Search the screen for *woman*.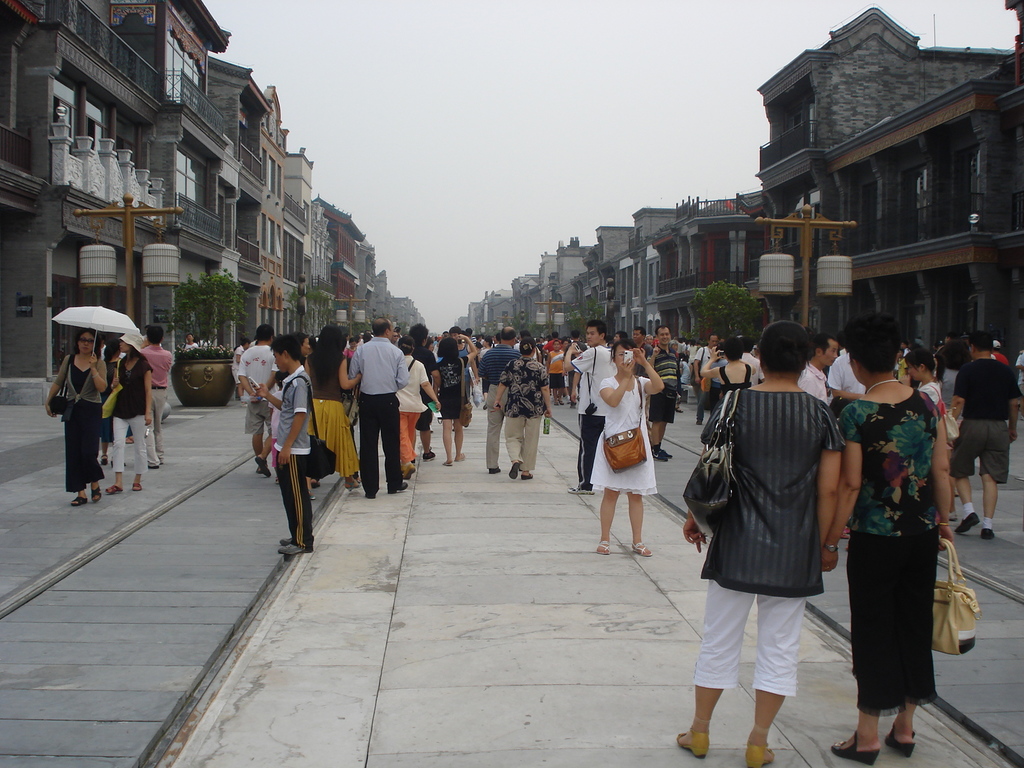
Found at left=106, top=327, right=152, bottom=492.
